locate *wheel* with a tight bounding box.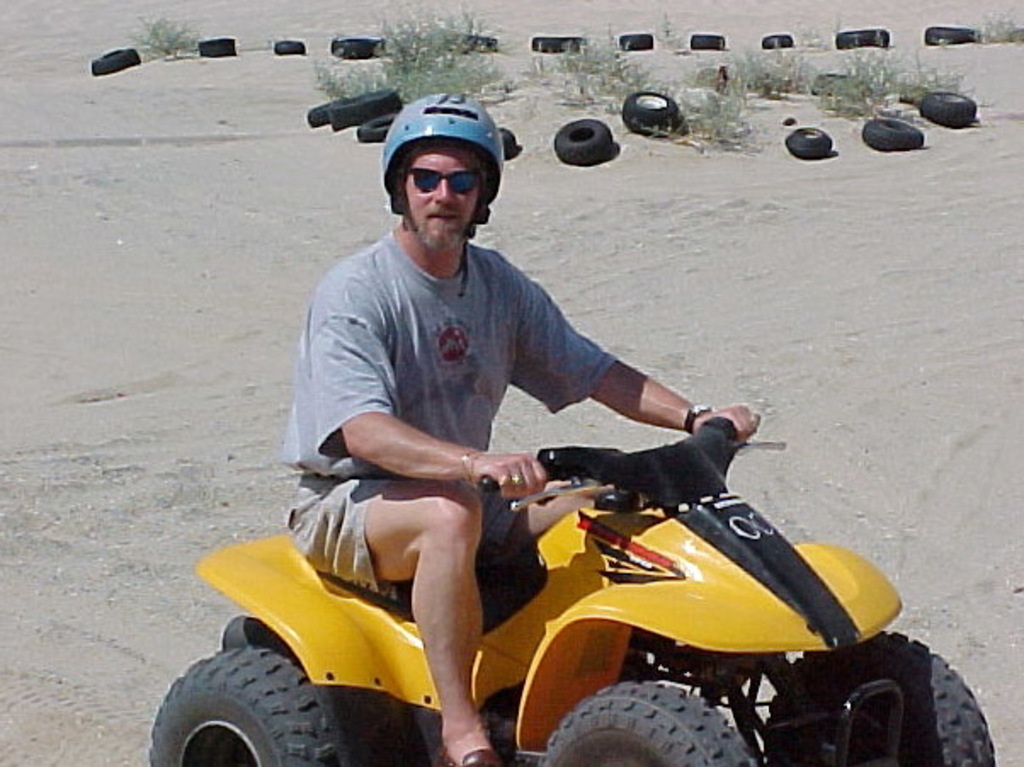
(272,36,310,58).
